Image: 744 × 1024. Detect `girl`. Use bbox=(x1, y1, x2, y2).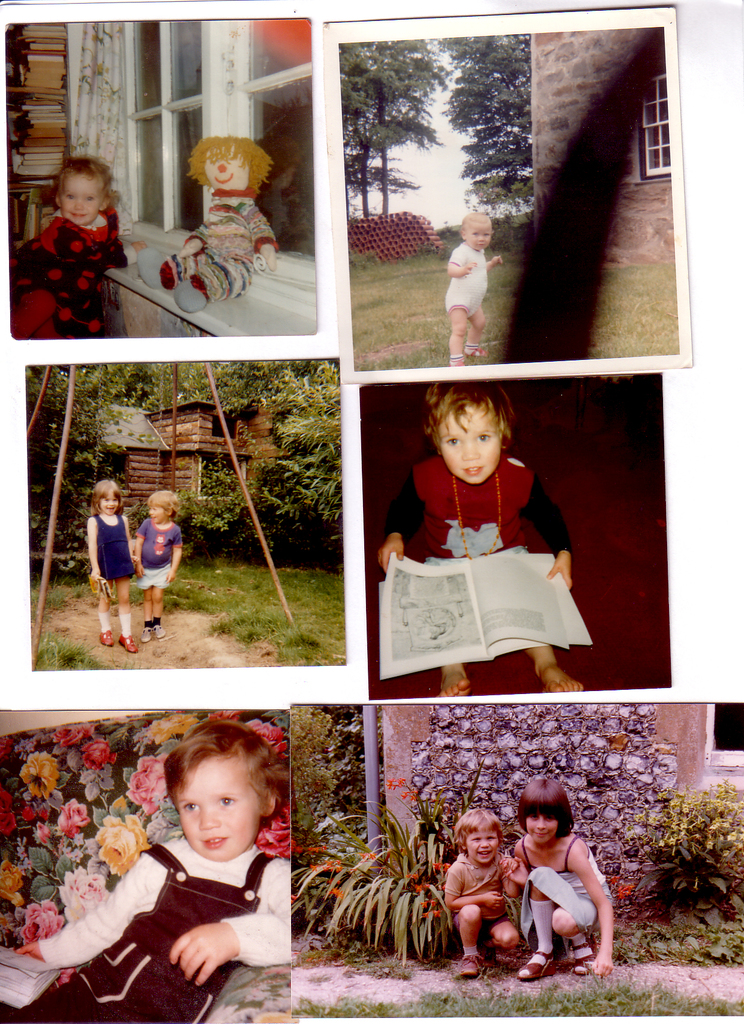
bbox=(516, 780, 612, 982).
